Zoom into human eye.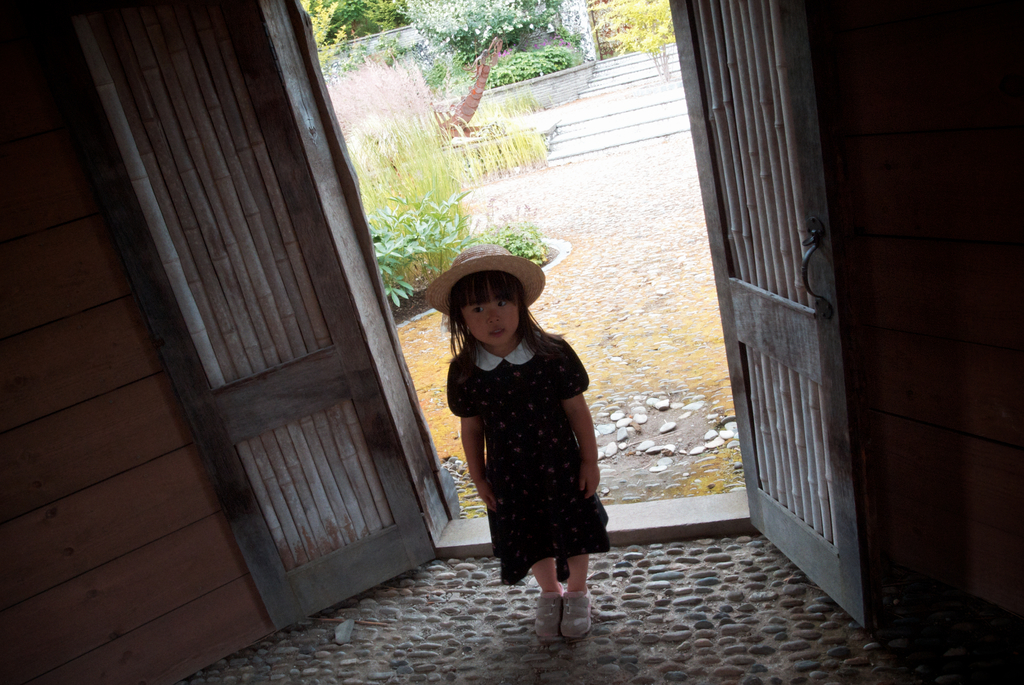
Zoom target: rect(471, 306, 486, 319).
